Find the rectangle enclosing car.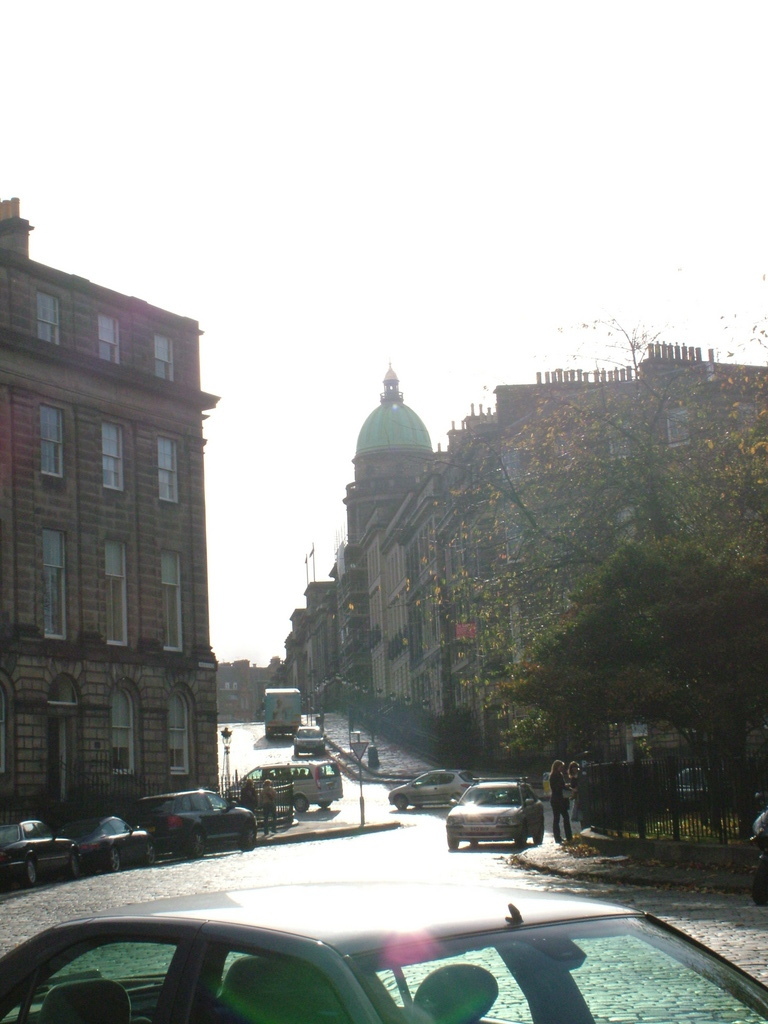
box(143, 790, 258, 854).
